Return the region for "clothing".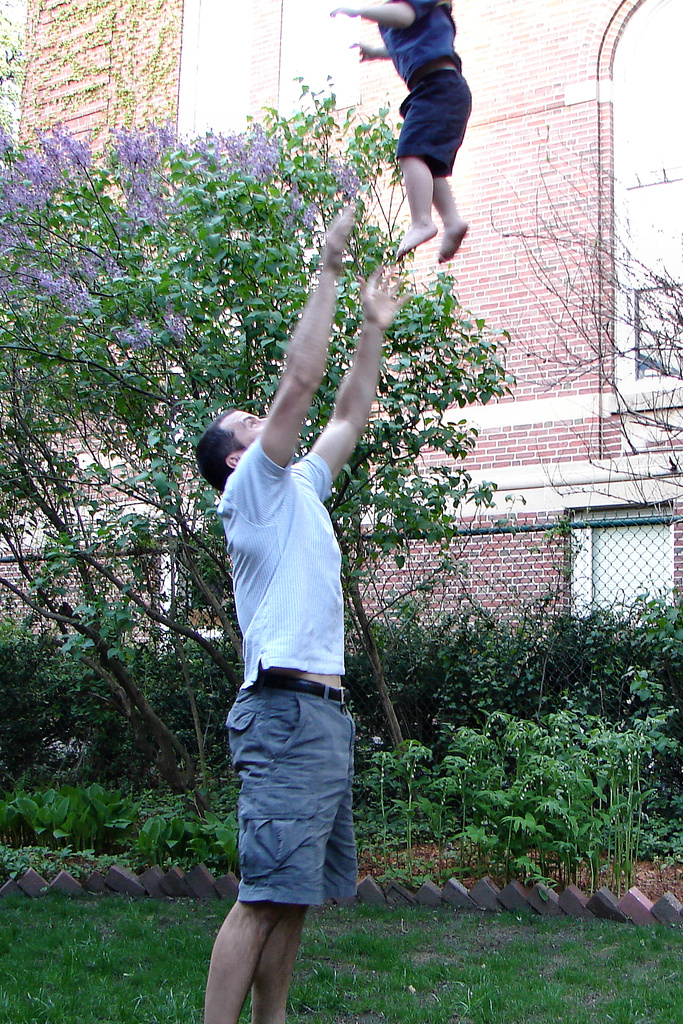
box=[377, 0, 477, 169].
